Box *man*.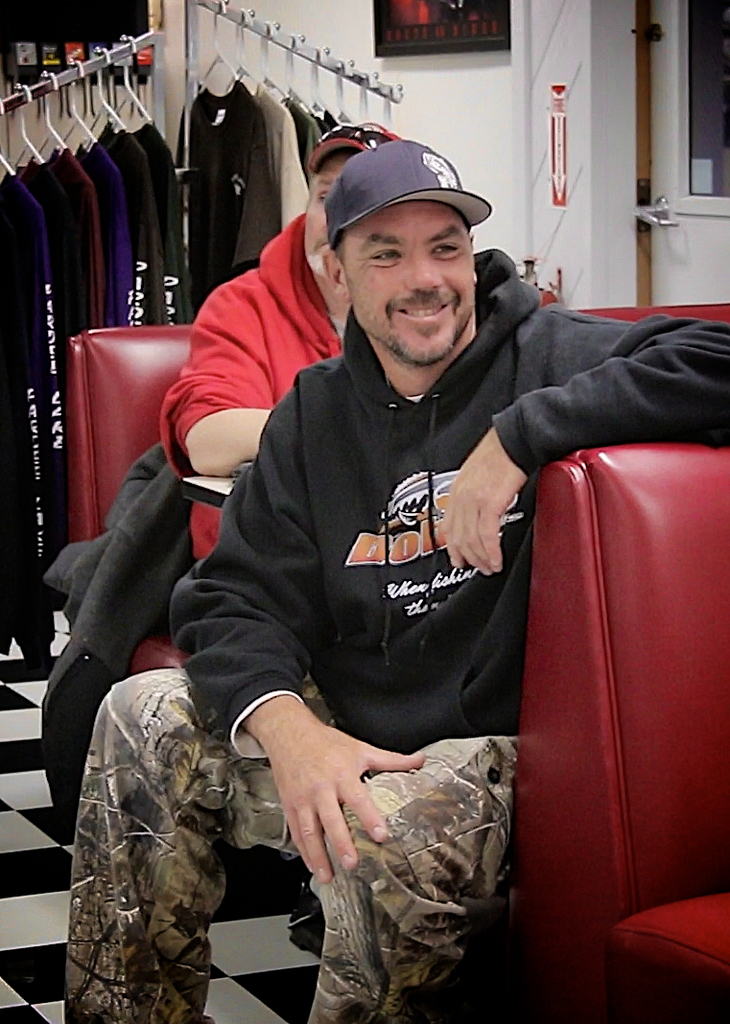
detection(64, 154, 721, 1023).
